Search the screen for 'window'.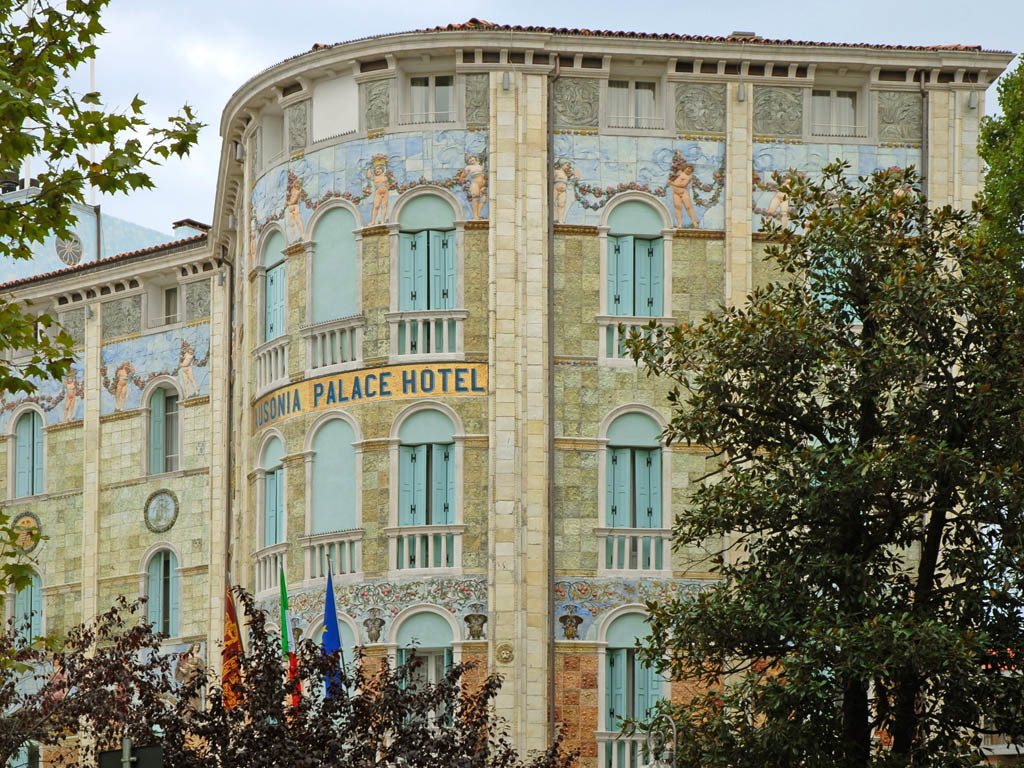
Found at [left=606, top=82, right=658, bottom=125].
